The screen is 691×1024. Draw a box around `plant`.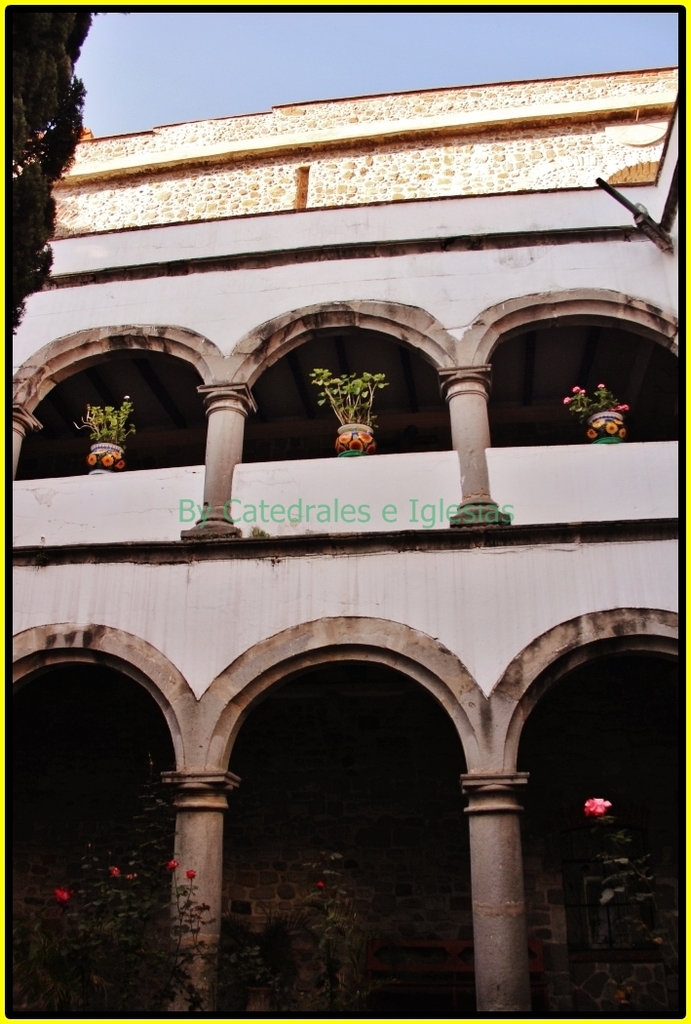
crop(302, 363, 383, 432).
